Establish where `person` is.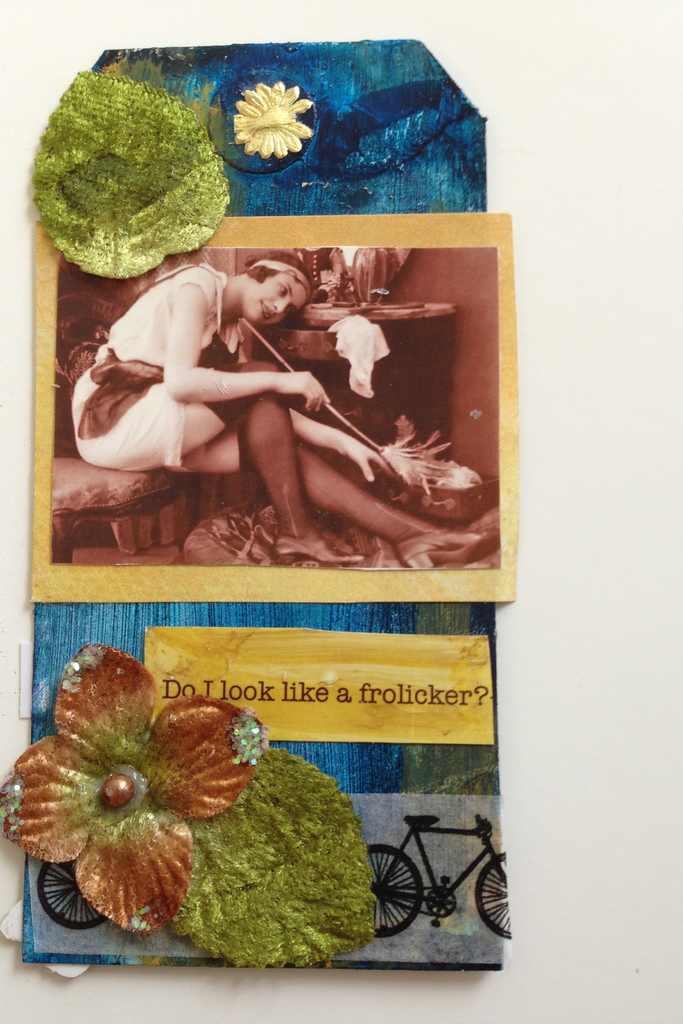
Established at bbox=(69, 248, 482, 563).
